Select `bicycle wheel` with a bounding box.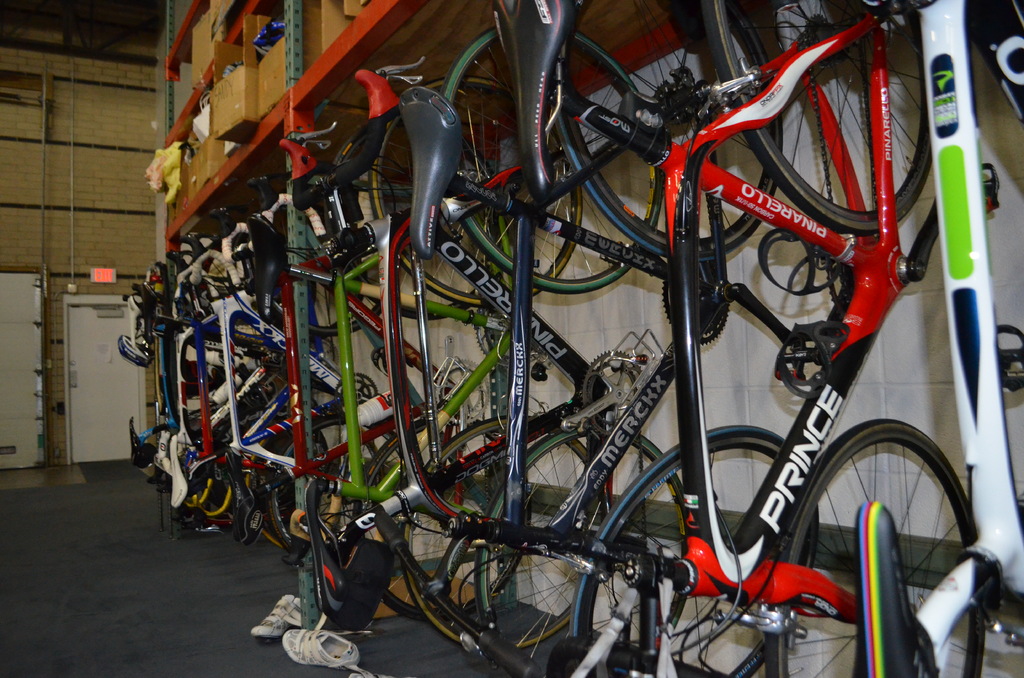
348:415:534:621.
